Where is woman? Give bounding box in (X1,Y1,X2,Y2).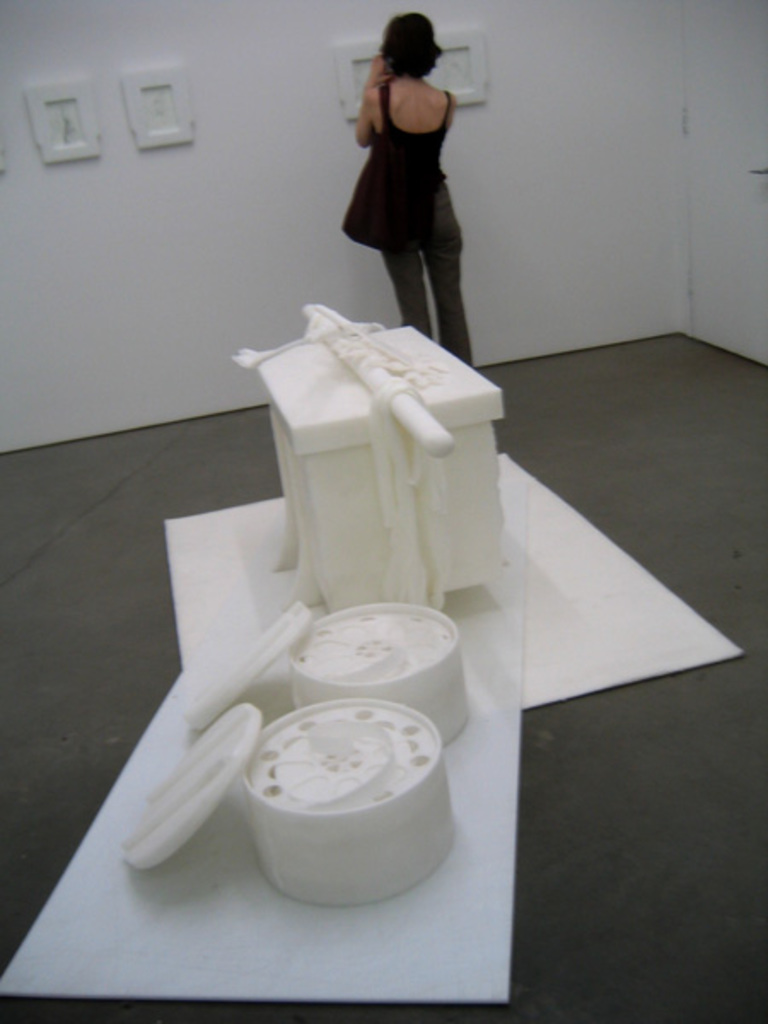
(326,26,478,285).
